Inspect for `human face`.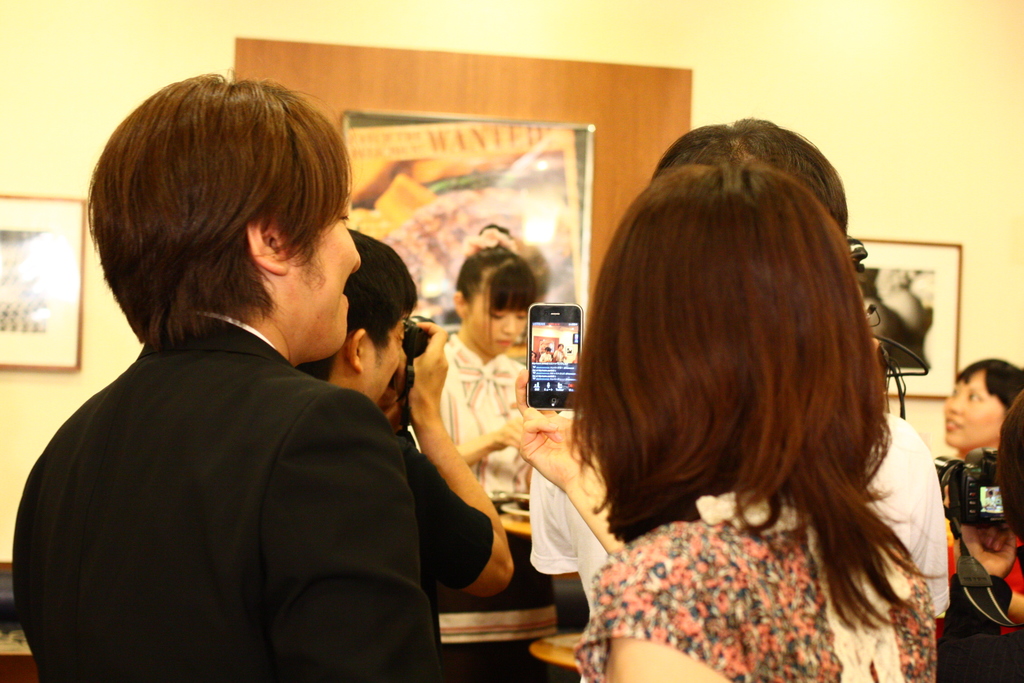
Inspection: detection(557, 343, 564, 350).
